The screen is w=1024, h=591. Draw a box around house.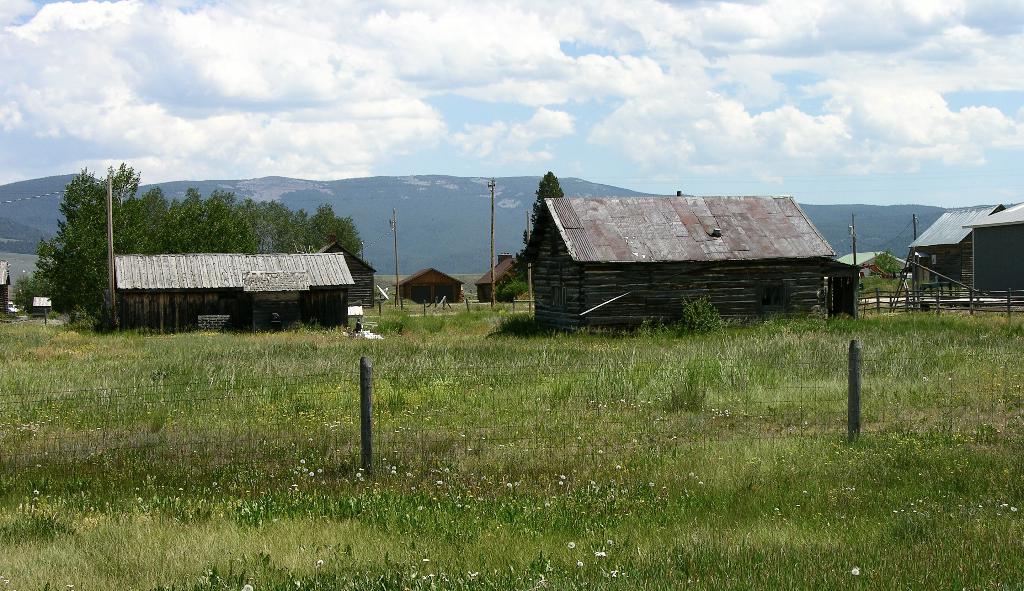
[102, 259, 358, 328].
